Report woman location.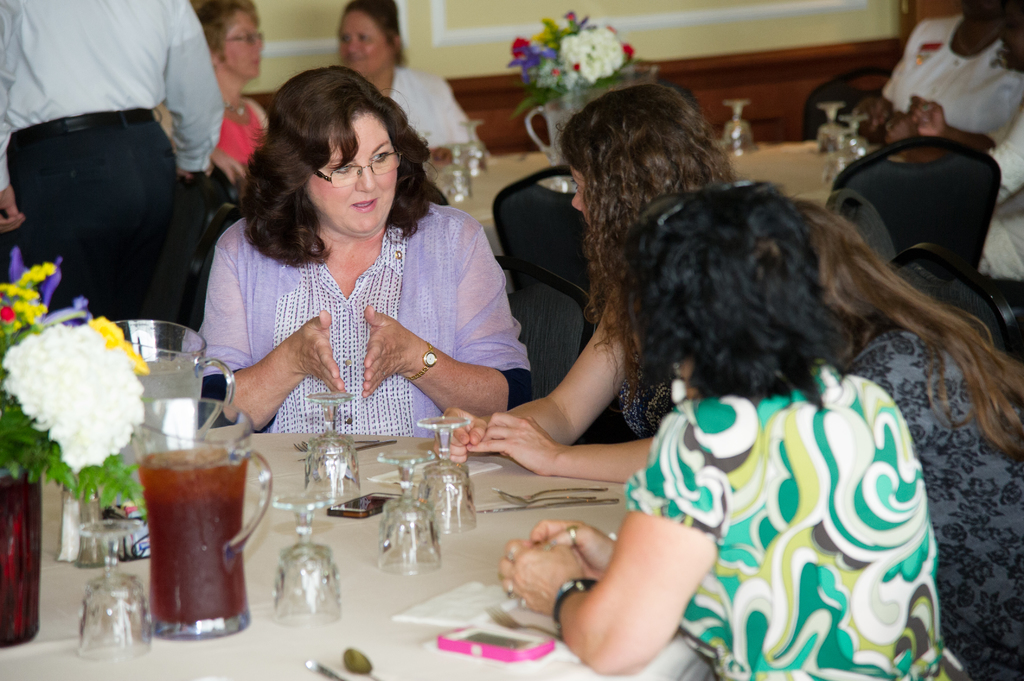
Report: Rect(496, 182, 970, 680).
